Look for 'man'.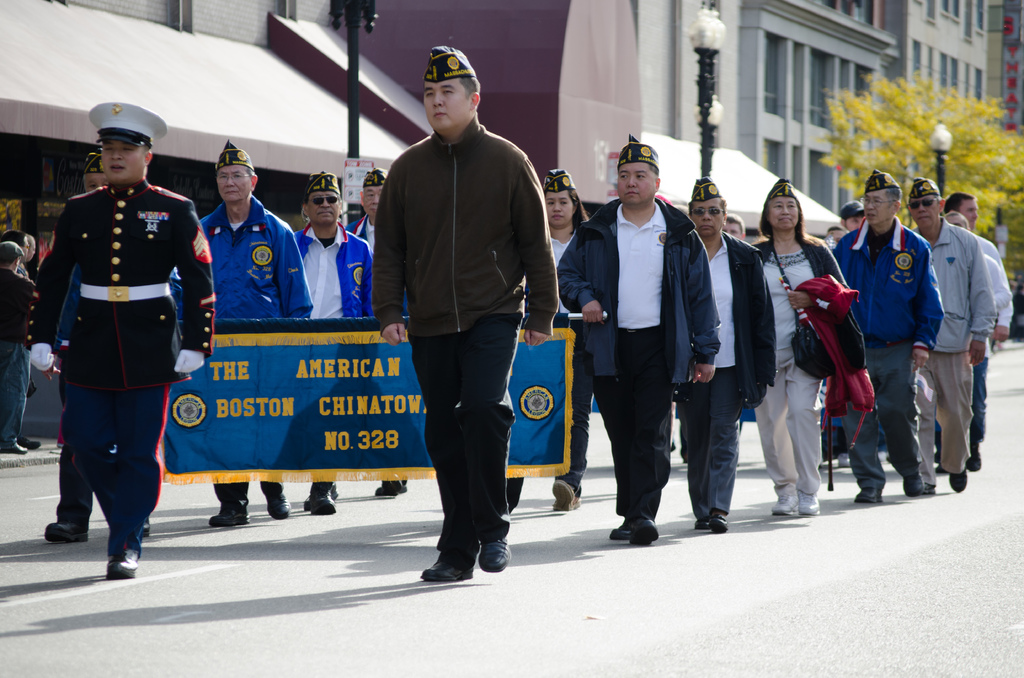
Found: 562,130,727,549.
